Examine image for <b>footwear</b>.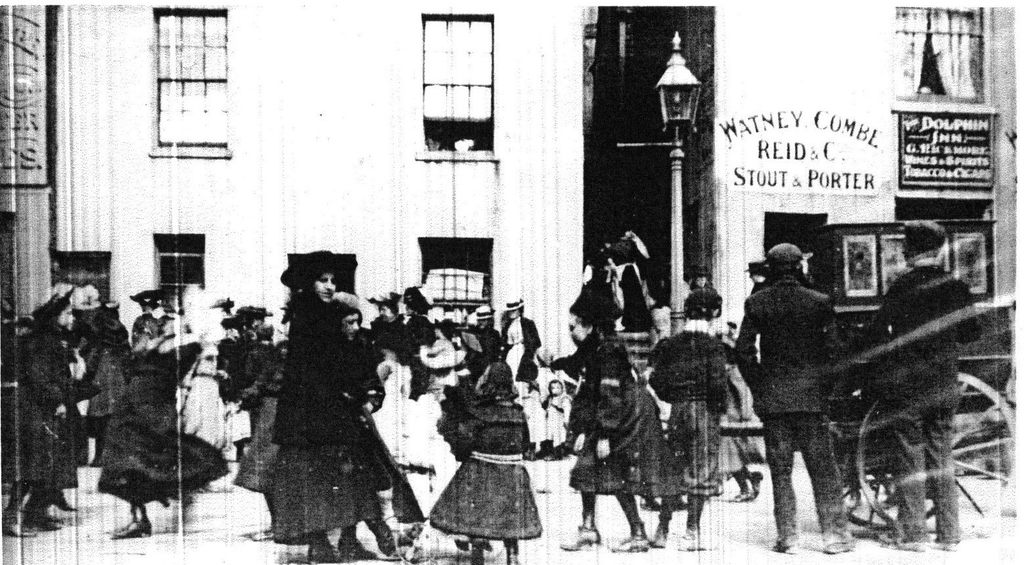
Examination result: (left=26, top=508, right=60, bottom=535).
